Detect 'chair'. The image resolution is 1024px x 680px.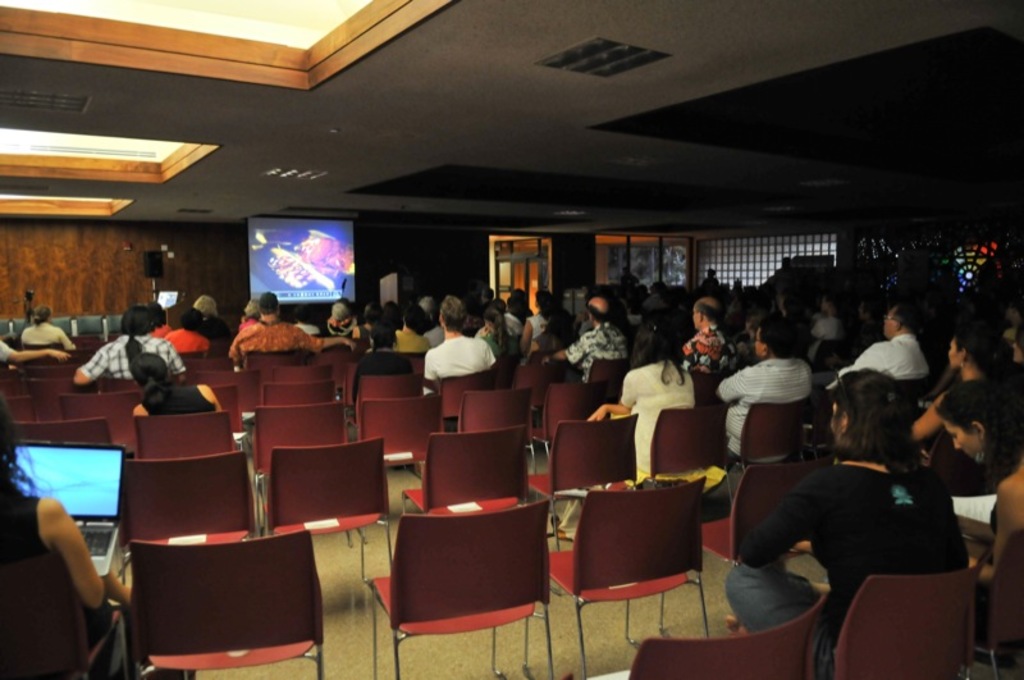
locate(972, 521, 1023, 679).
